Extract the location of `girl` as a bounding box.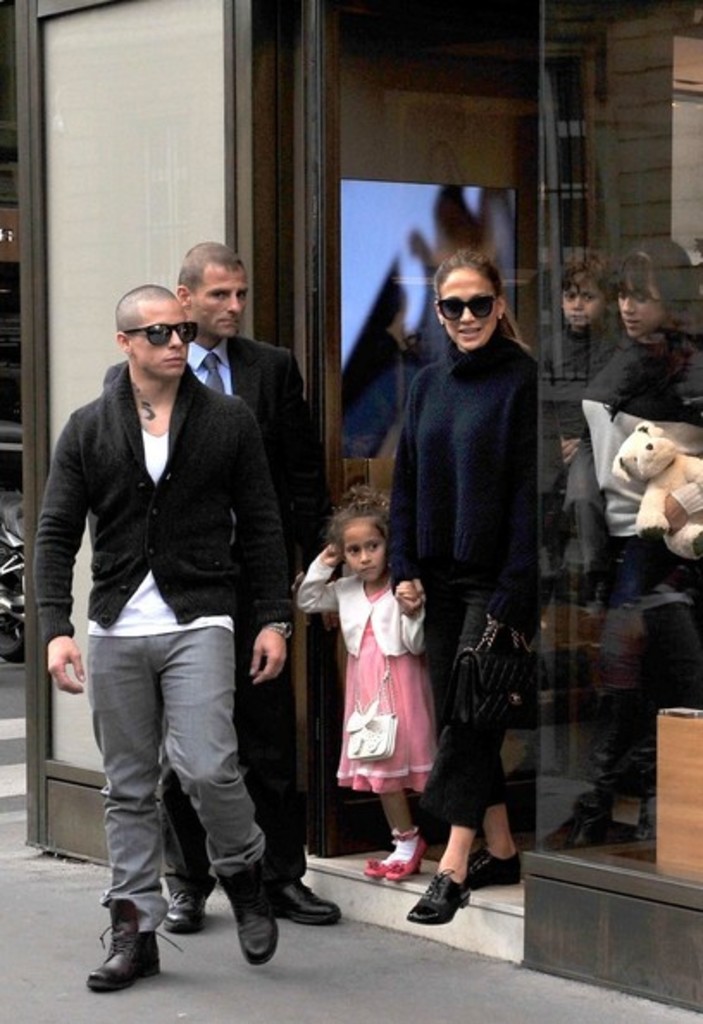
box=[300, 486, 420, 883].
